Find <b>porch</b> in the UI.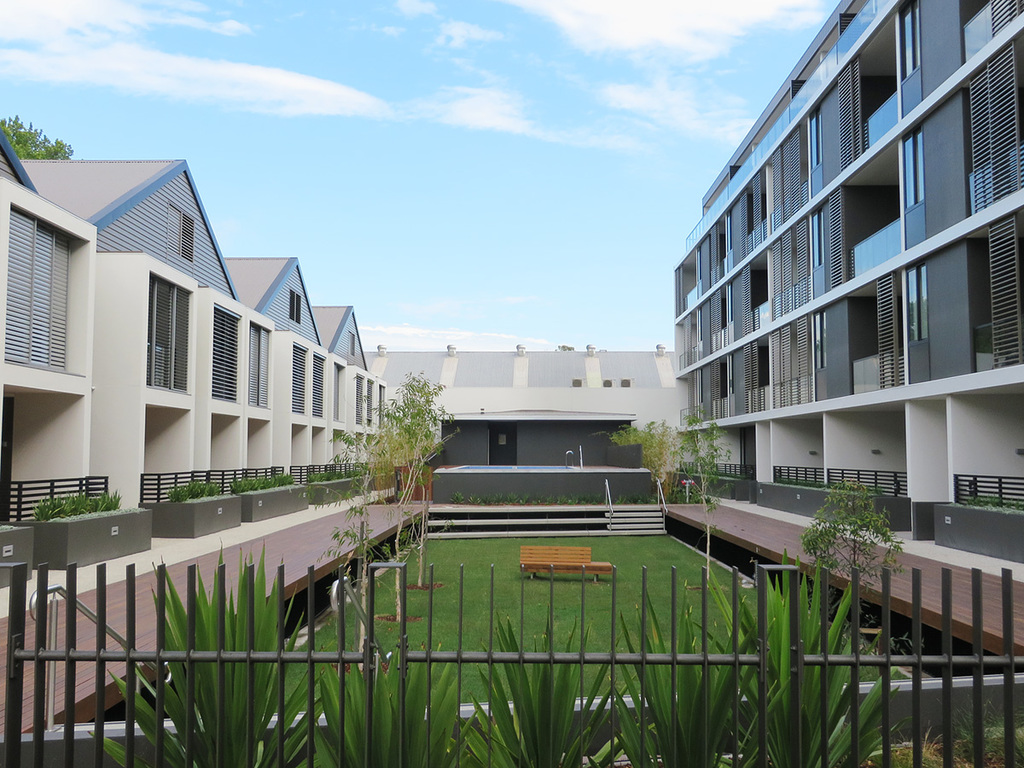
UI element at left=286, top=457, right=375, bottom=497.
